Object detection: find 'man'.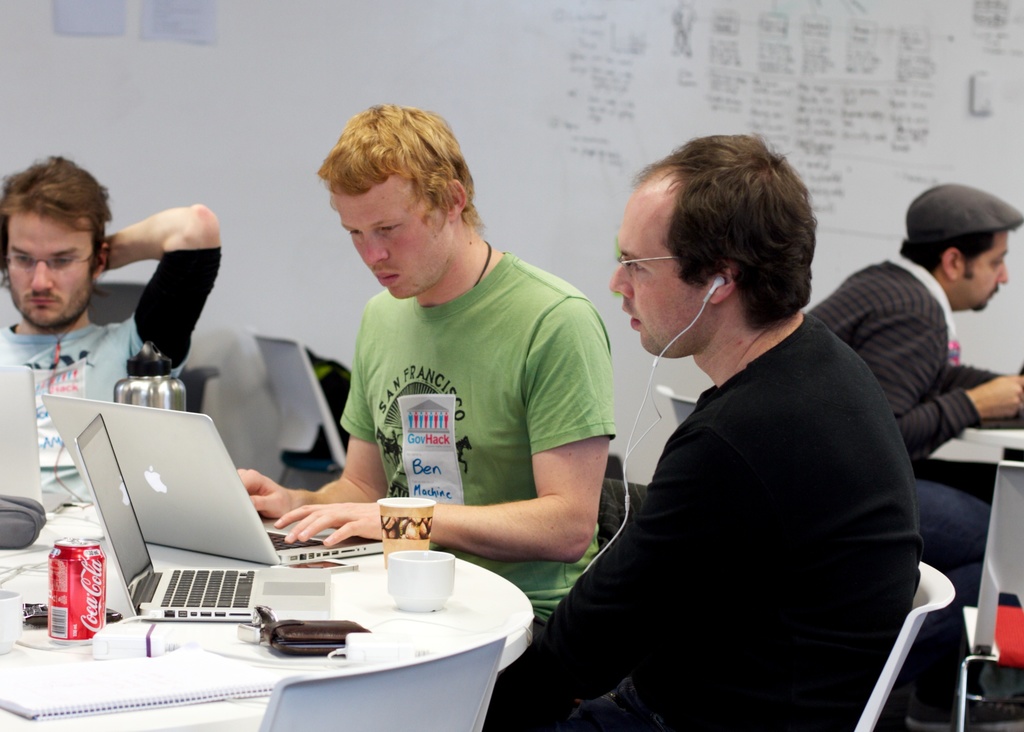
Rect(0, 154, 223, 509).
